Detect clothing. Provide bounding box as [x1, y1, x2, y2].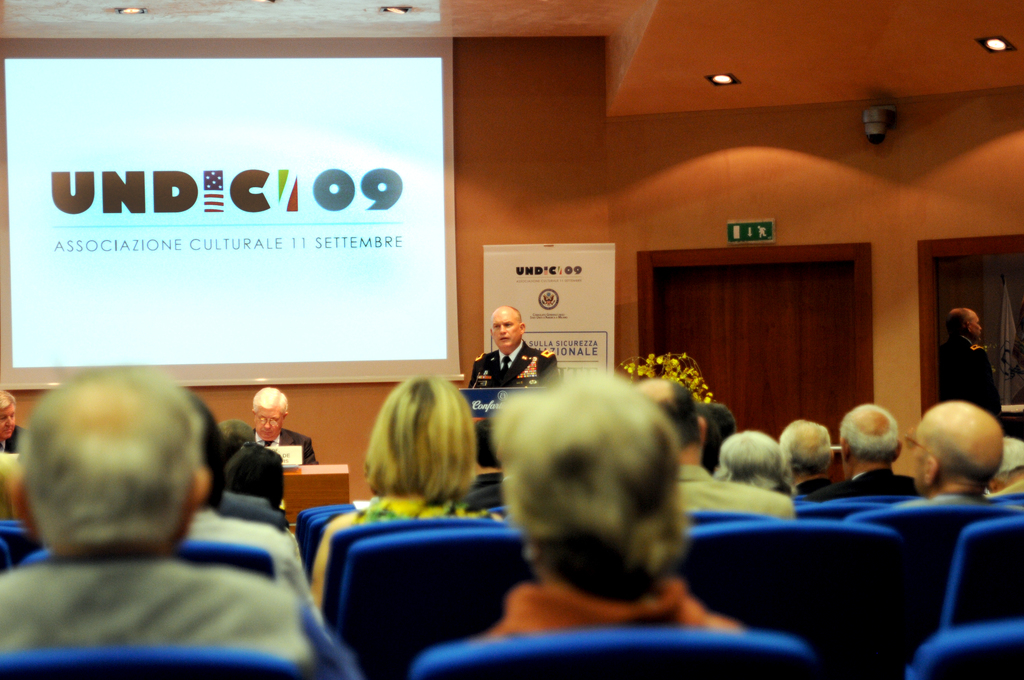
[11, 506, 319, 664].
